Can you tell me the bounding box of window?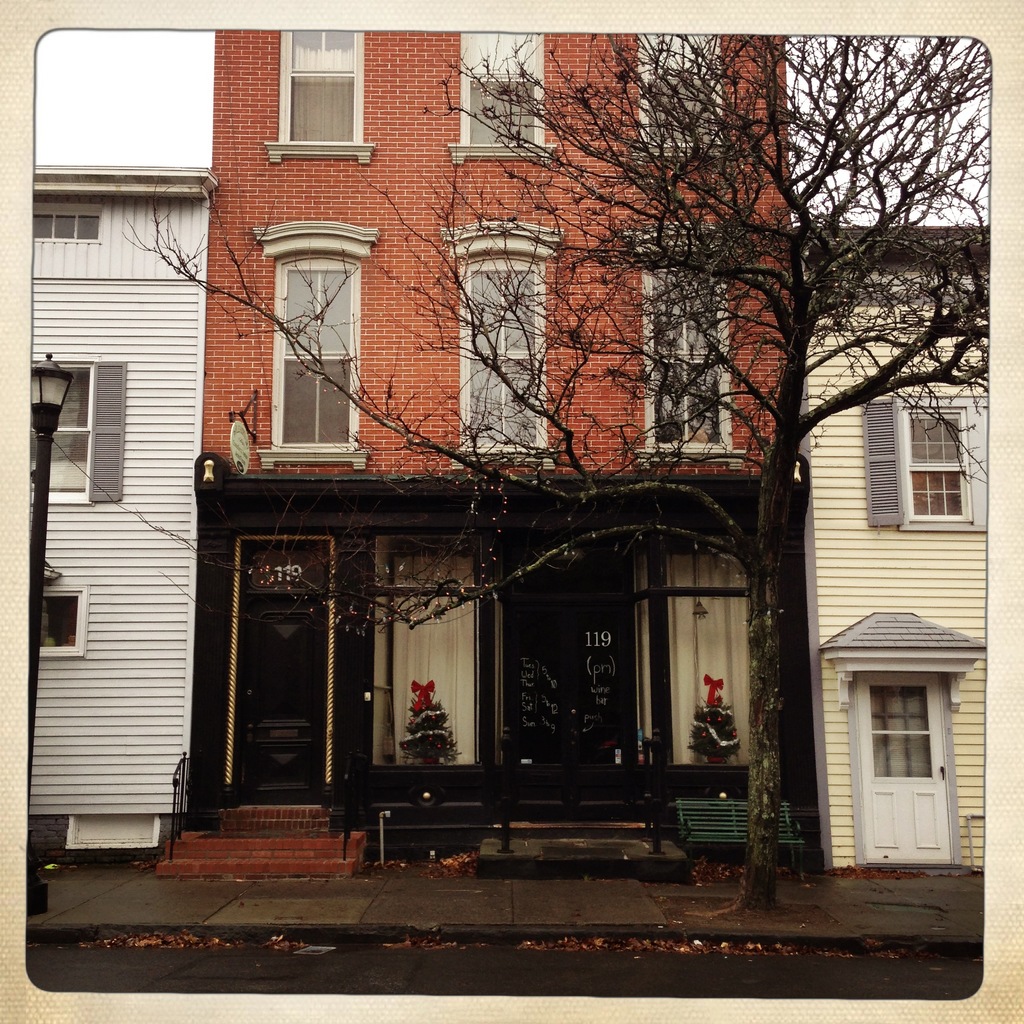
[left=896, top=417, right=963, bottom=532].
